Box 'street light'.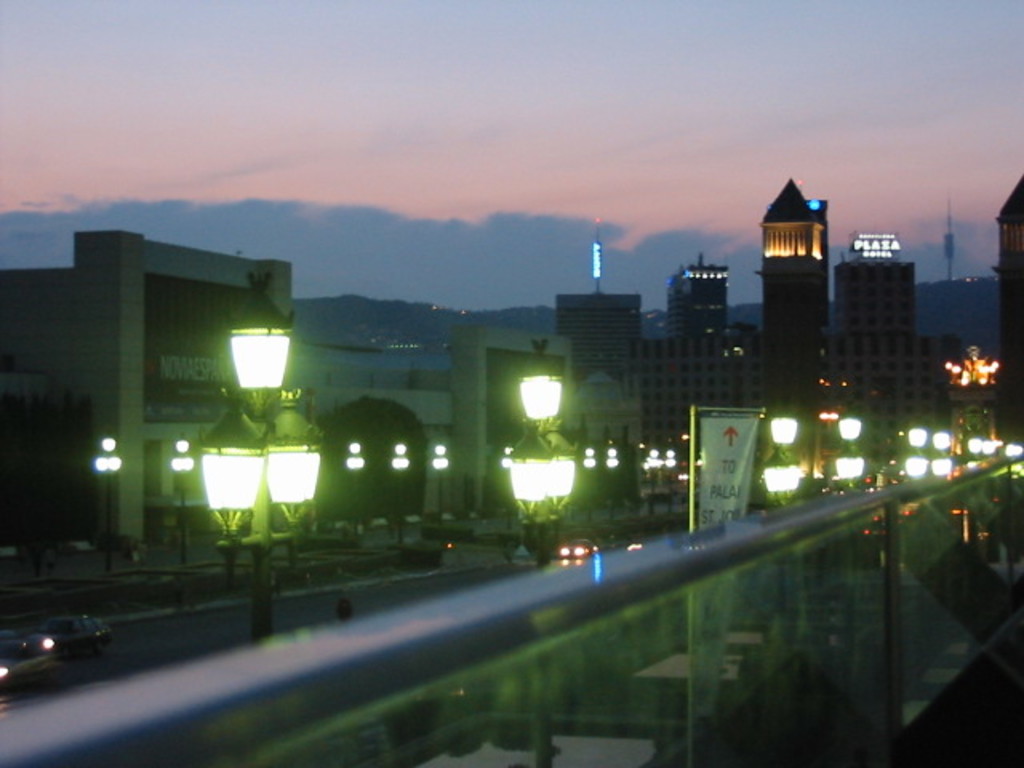
box=[421, 443, 451, 522].
